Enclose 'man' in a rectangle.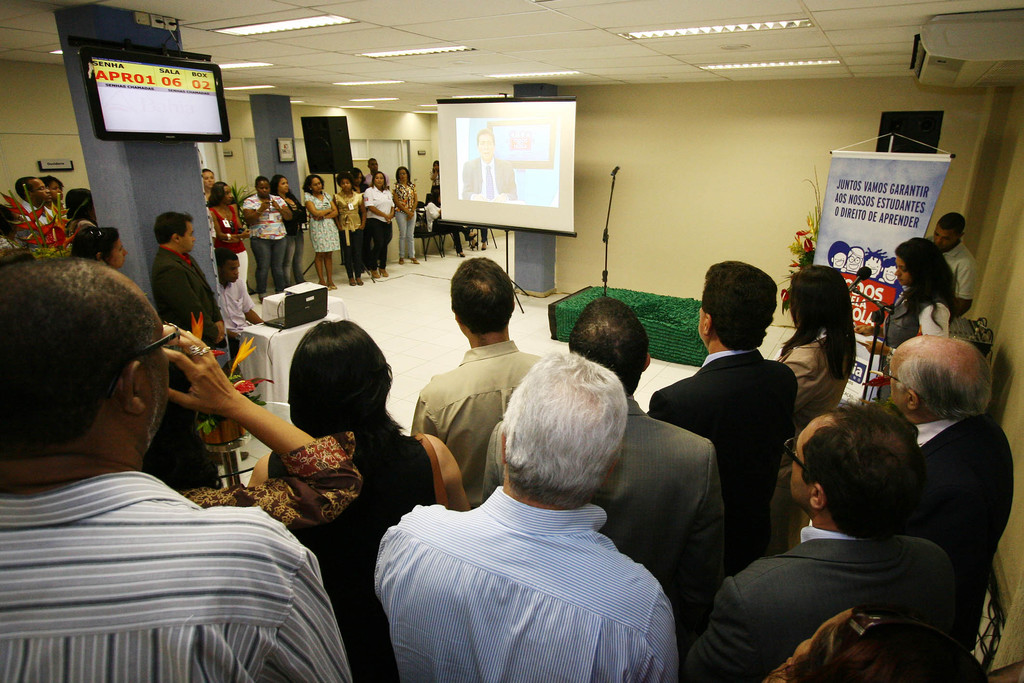
[154, 206, 232, 415].
